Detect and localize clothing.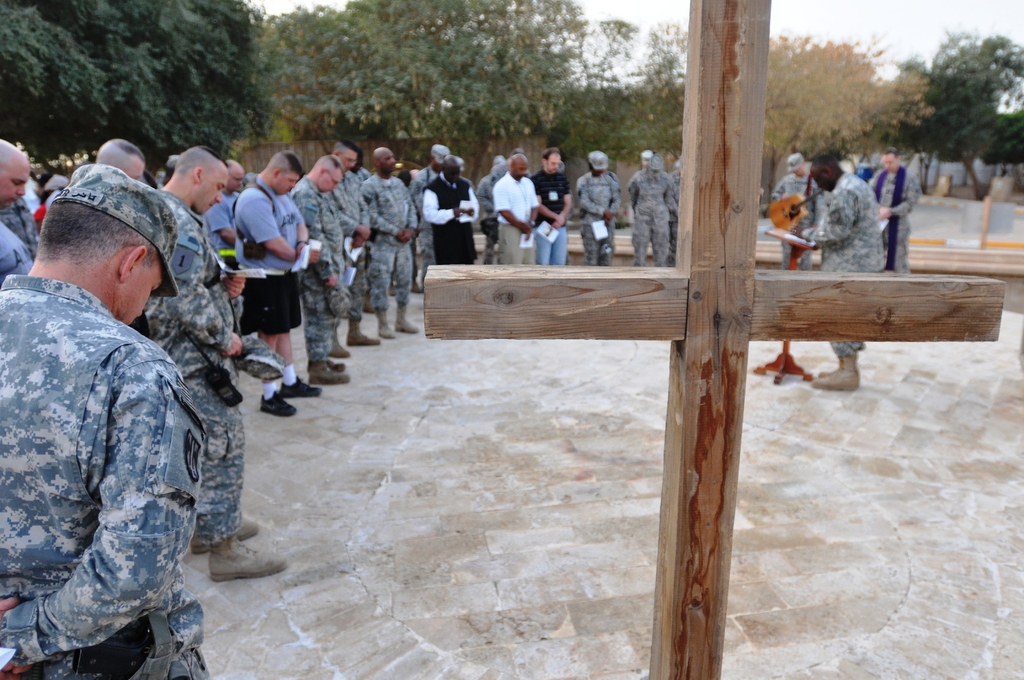
Localized at [left=0, top=263, right=220, bottom=679].
